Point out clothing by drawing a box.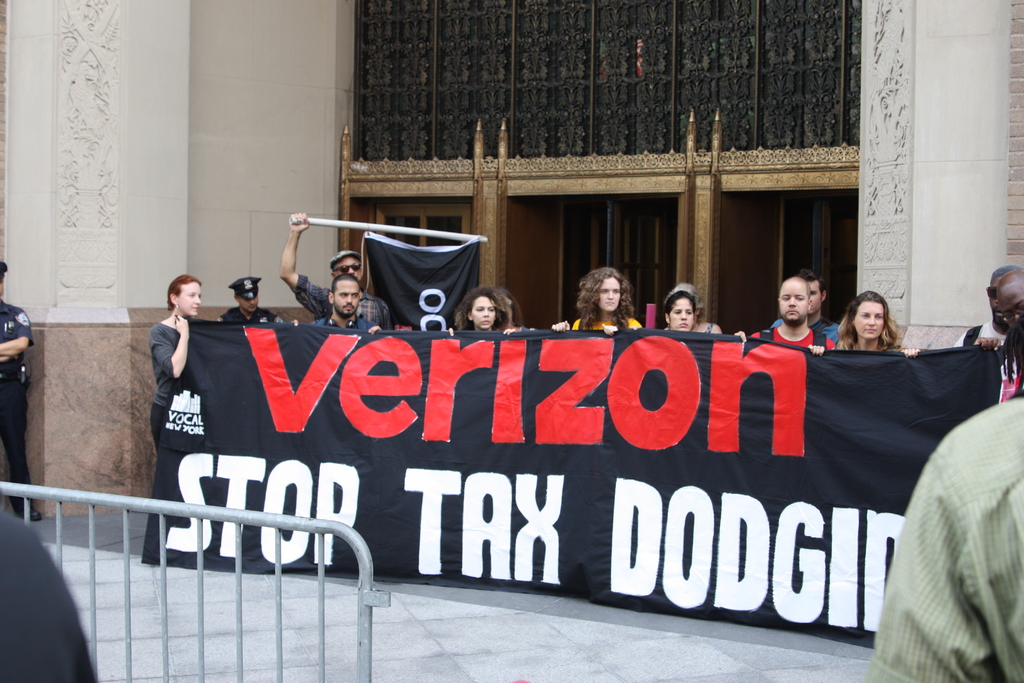
(left=0, top=509, right=97, bottom=682).
